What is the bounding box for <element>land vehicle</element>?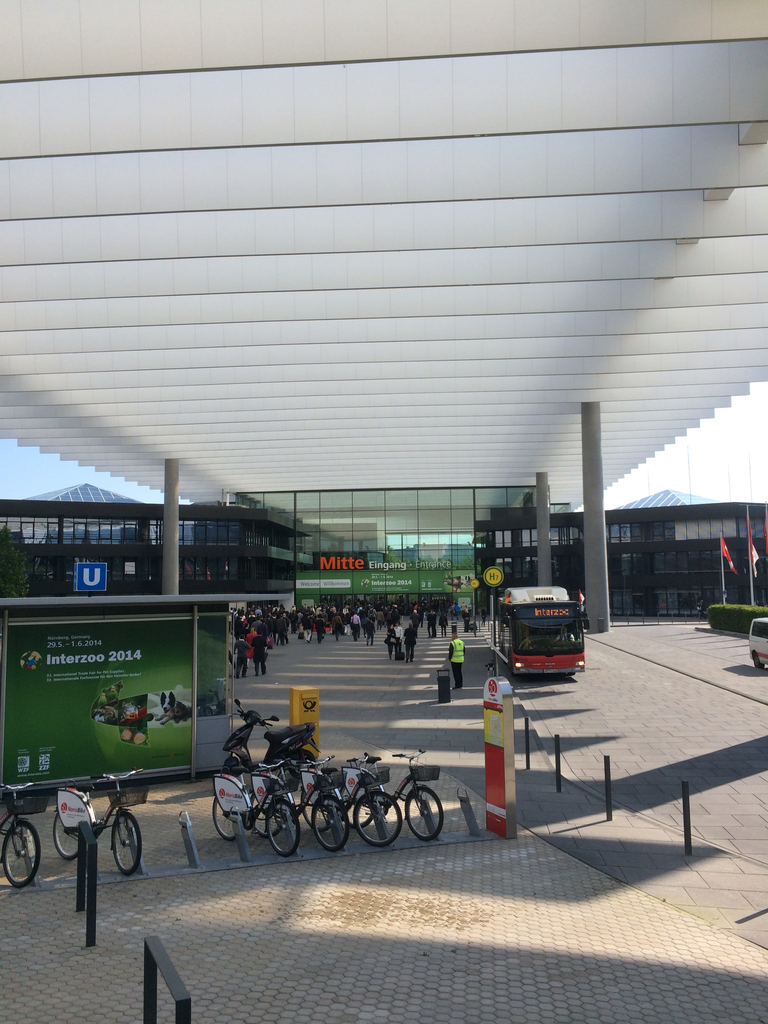
detection(223, 696, 321, 775).
